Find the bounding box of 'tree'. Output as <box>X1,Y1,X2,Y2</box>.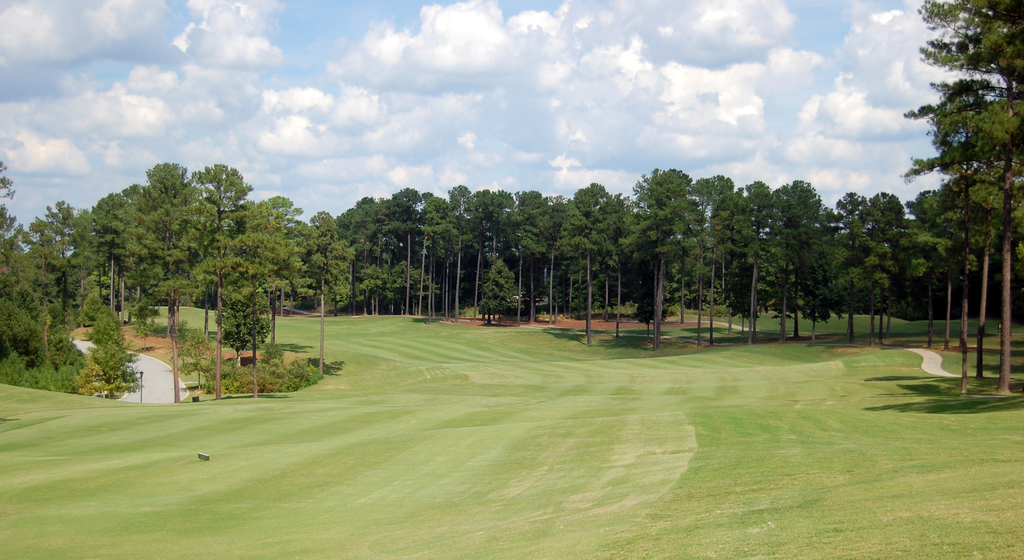
<box>104,159,210,320</box>.
